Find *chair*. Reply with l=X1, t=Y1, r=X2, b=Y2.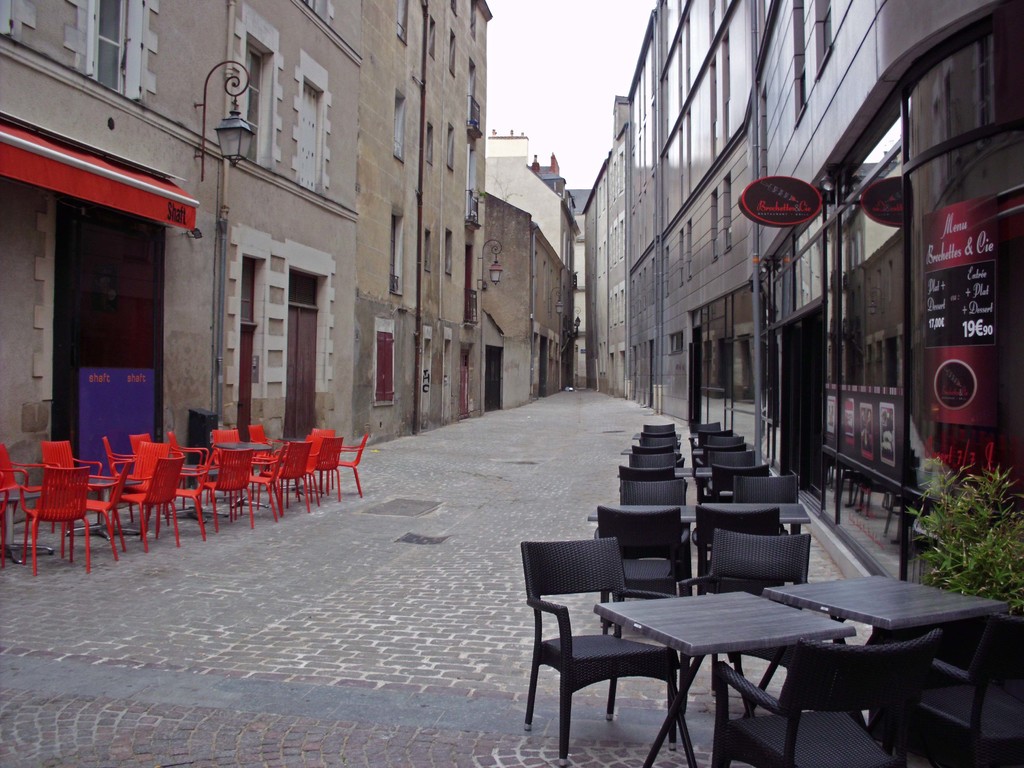
l=715, t=627, r=941, b=767.
